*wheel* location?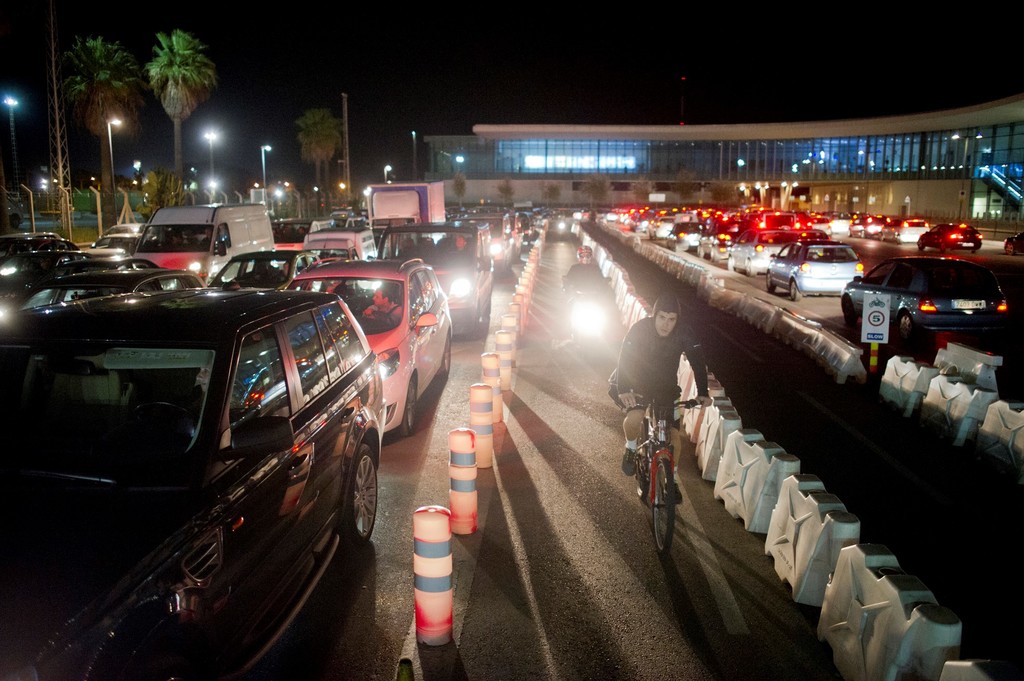
left=788, top=285, right=806, bottom=305
